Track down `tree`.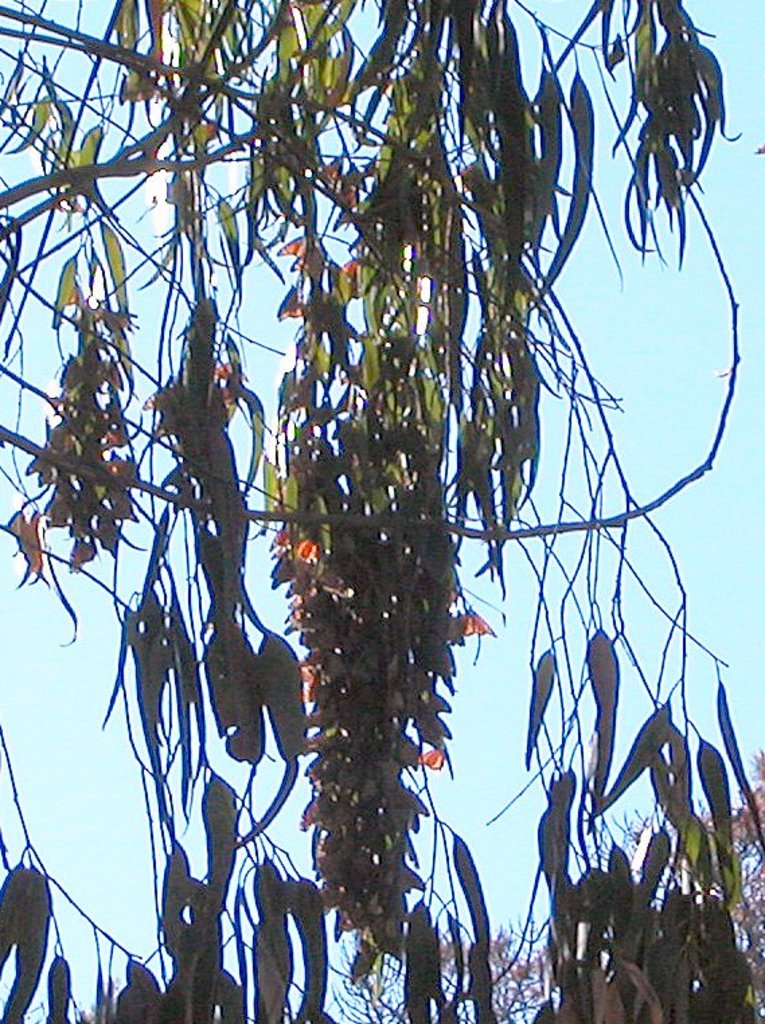
Tracked to [x1=0, y1=0, x2=764, y2=1023].
